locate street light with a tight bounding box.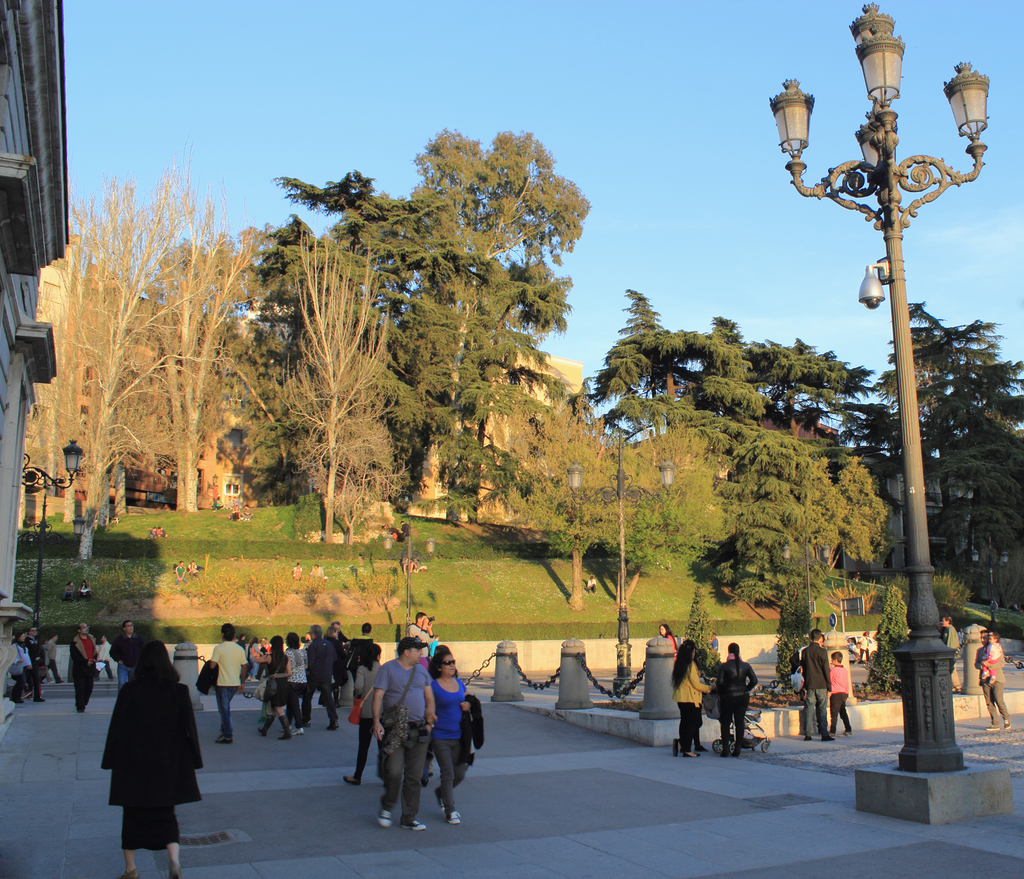
<box>381,523,442,638</box>.
